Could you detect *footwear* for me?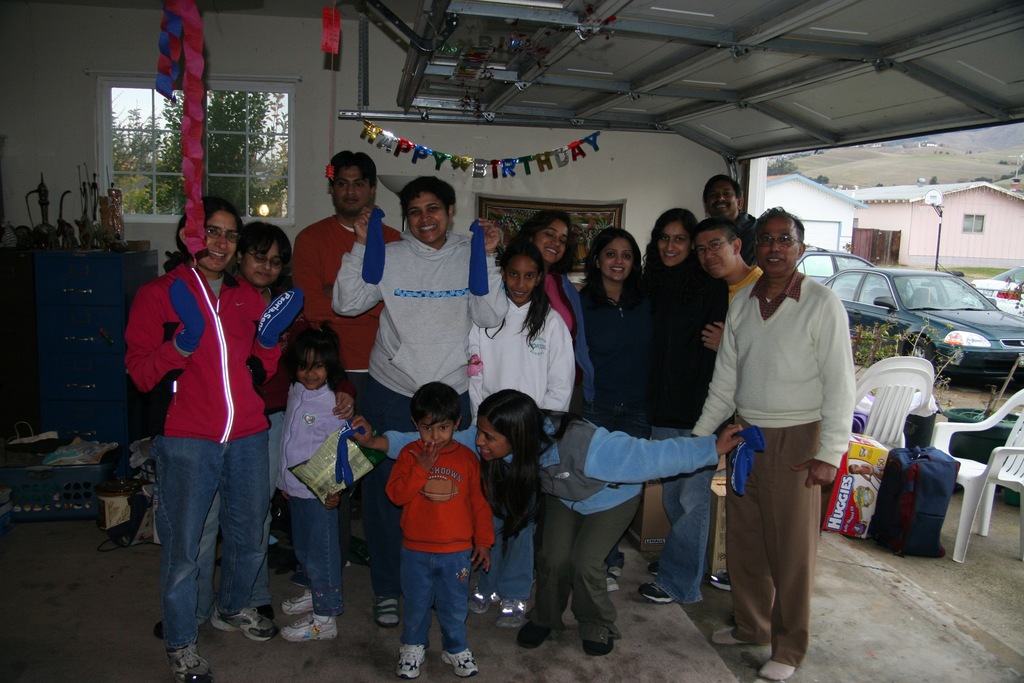
Detection result: pyautogui.locateOnScreen(576, 633, 607, 658).
